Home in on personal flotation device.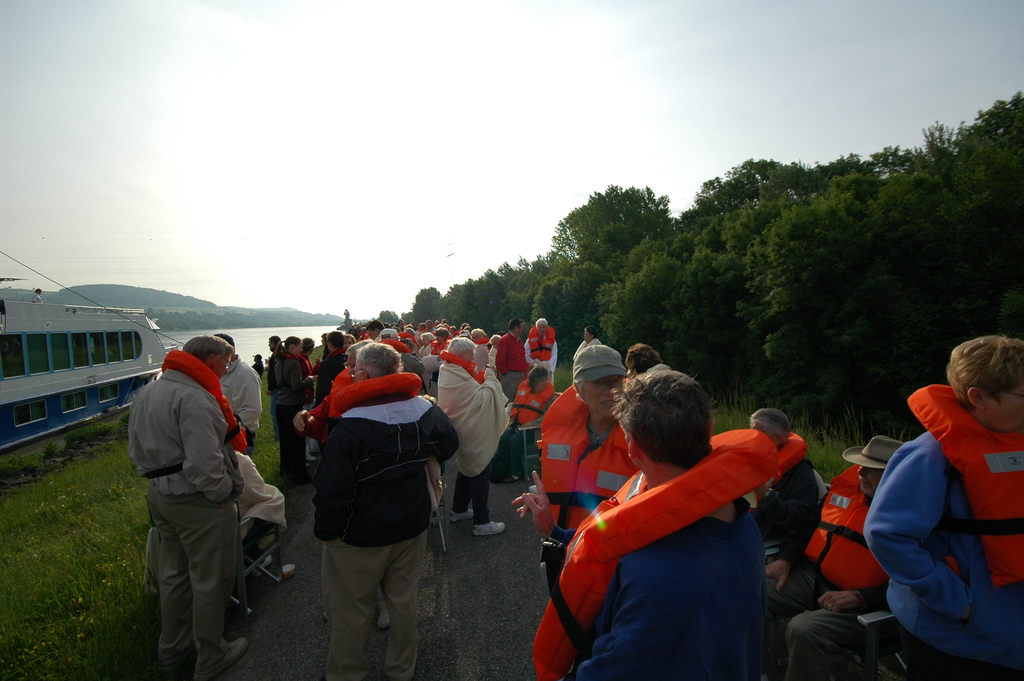
Homed in at (282, 350, 317, 377).
